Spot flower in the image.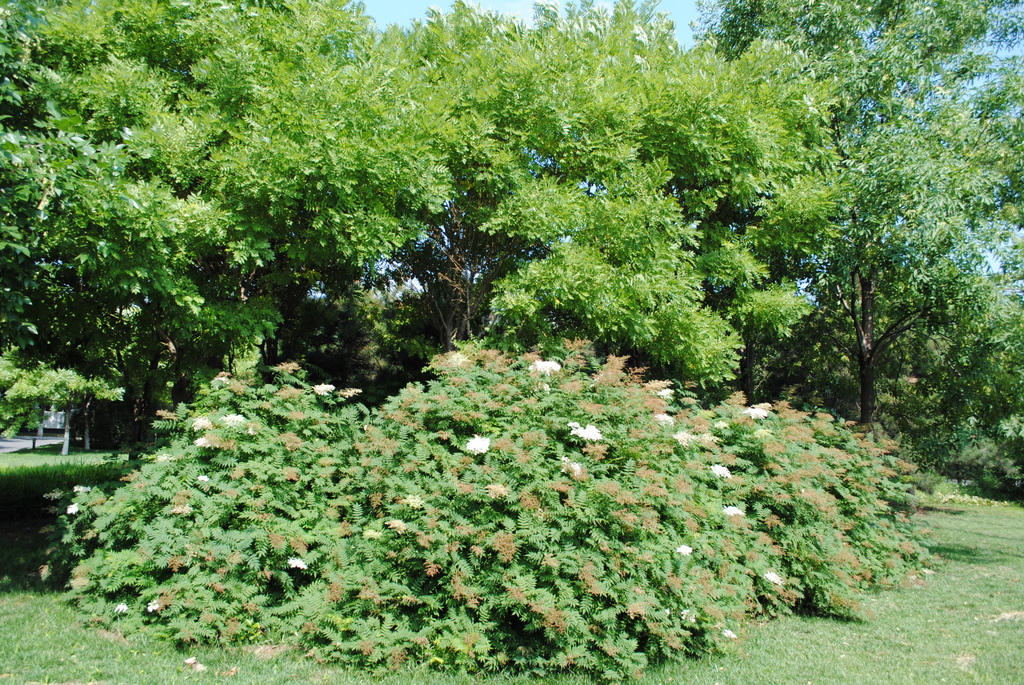
flower found at <box>76,484,92,494</box>.
